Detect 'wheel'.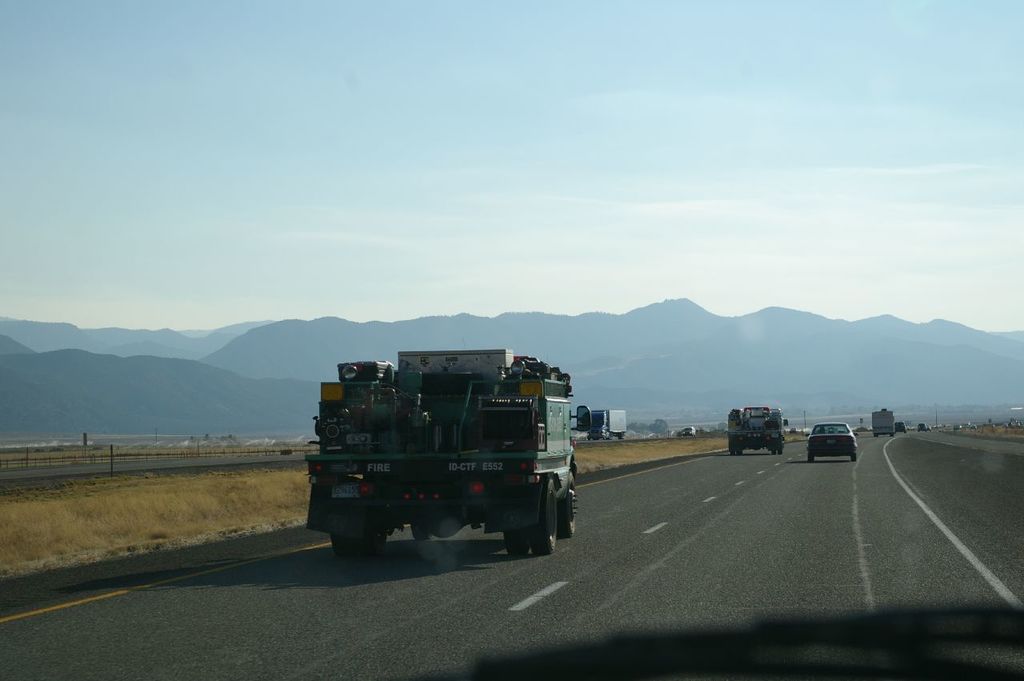
Detected at {"left": 773, "top": 447, "right": 783, "bottom": 455}.
